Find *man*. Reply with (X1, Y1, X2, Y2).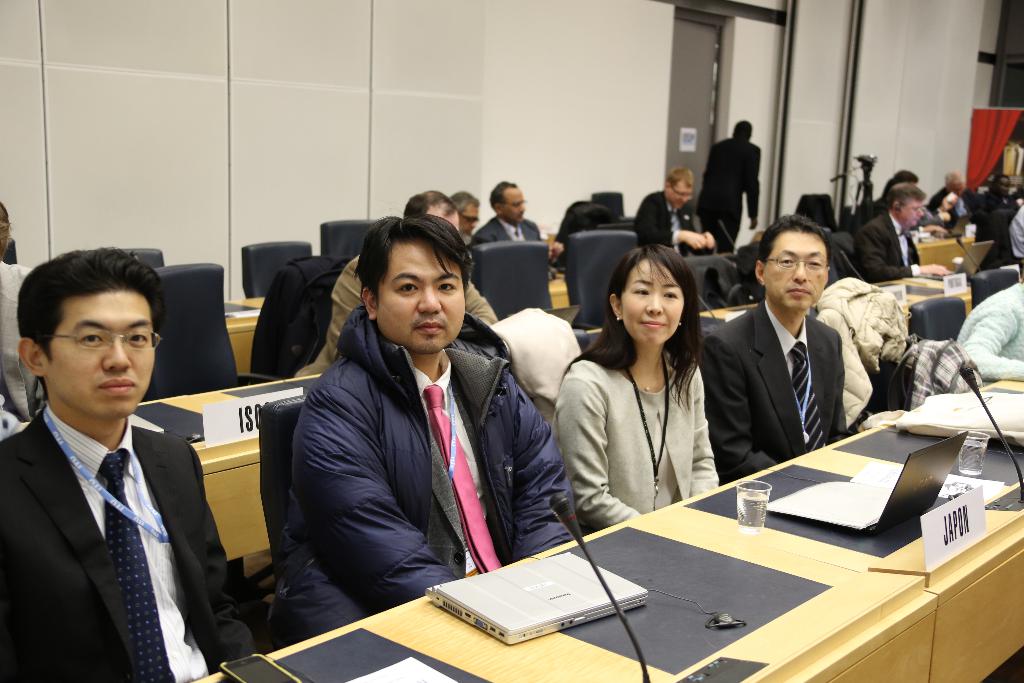
(471, 181, 570, 277).
